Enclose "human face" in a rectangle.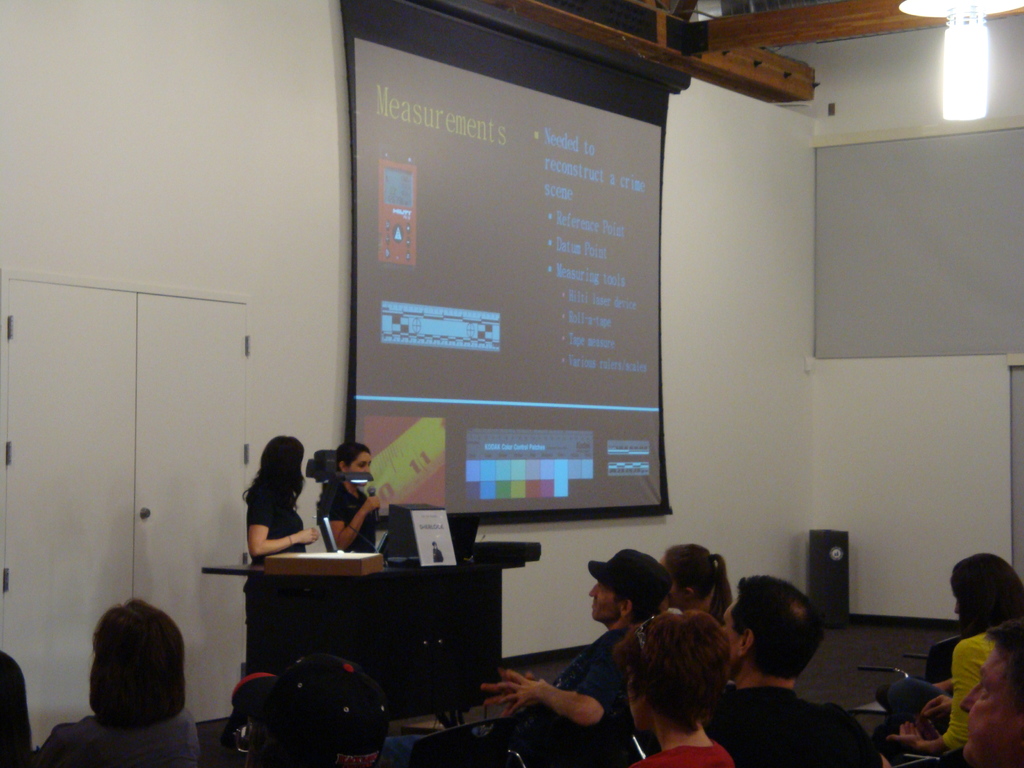
x1=351, y1=454, x2=372, y2=489.
